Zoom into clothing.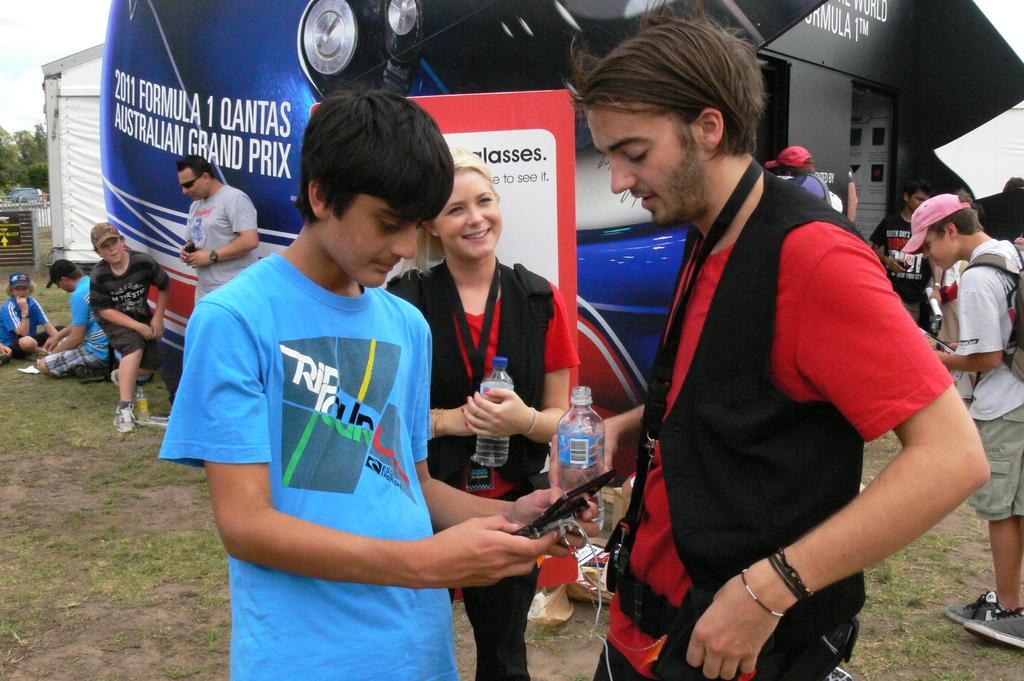
Zoom target: crop(0, 293, 52, 363).
